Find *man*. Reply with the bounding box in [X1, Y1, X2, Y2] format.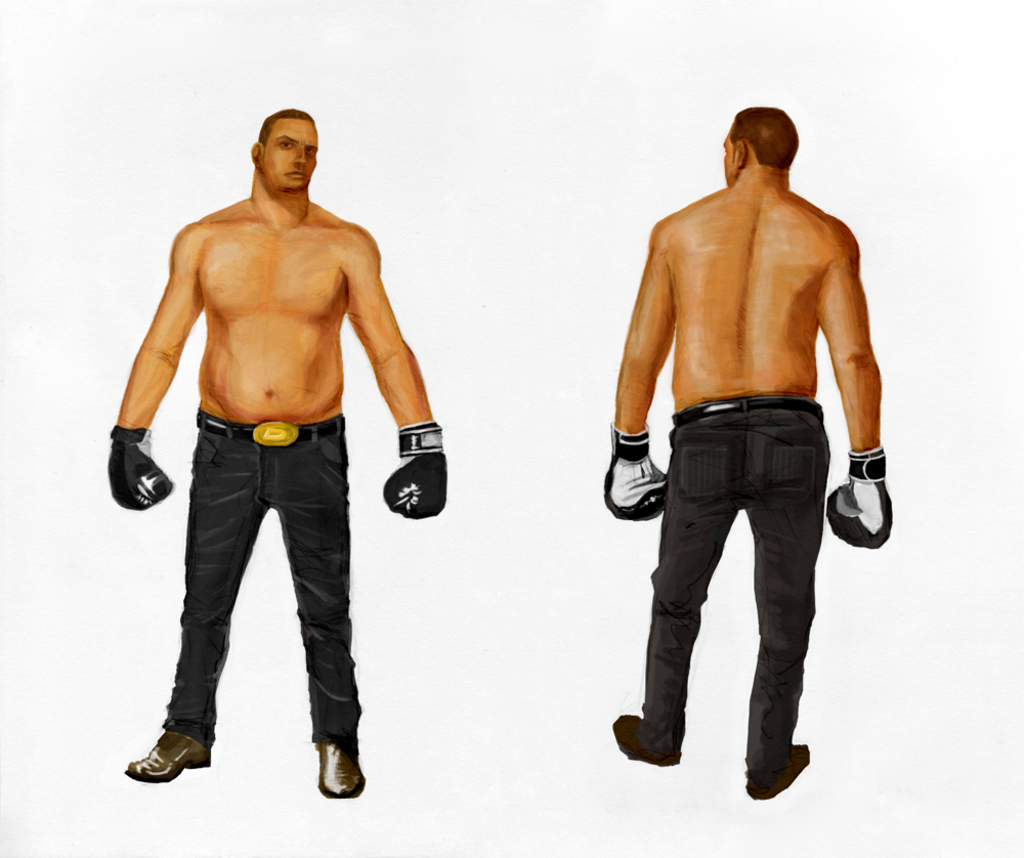
[587, 88, 890, 783].
